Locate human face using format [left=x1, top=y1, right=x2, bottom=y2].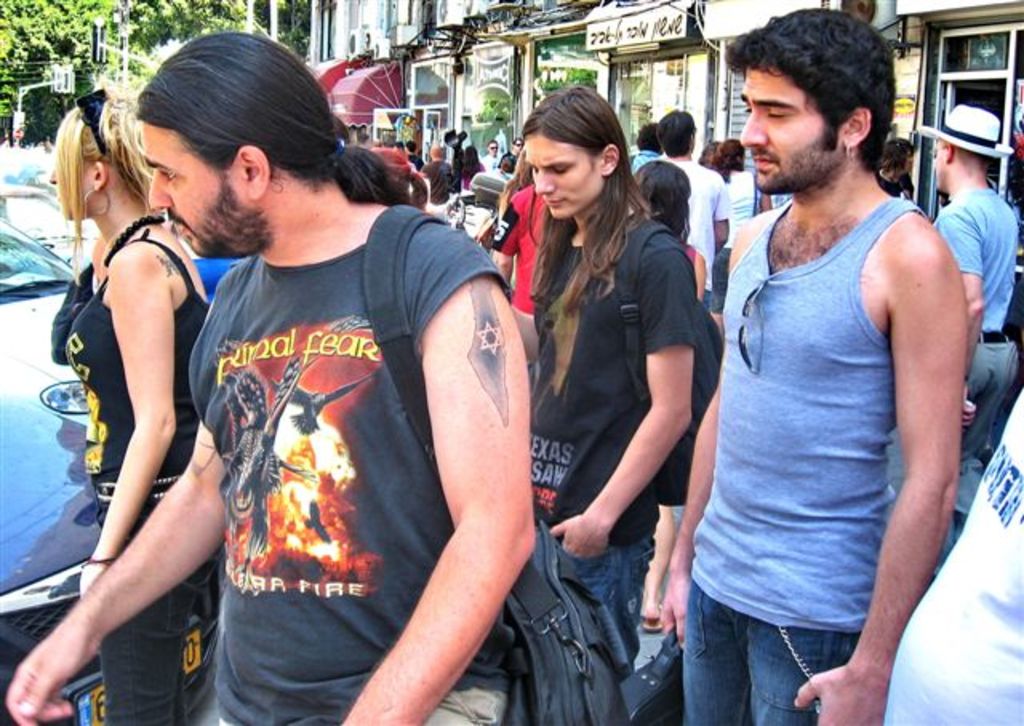
[left=741, top=67, right=846, bottom=195].
